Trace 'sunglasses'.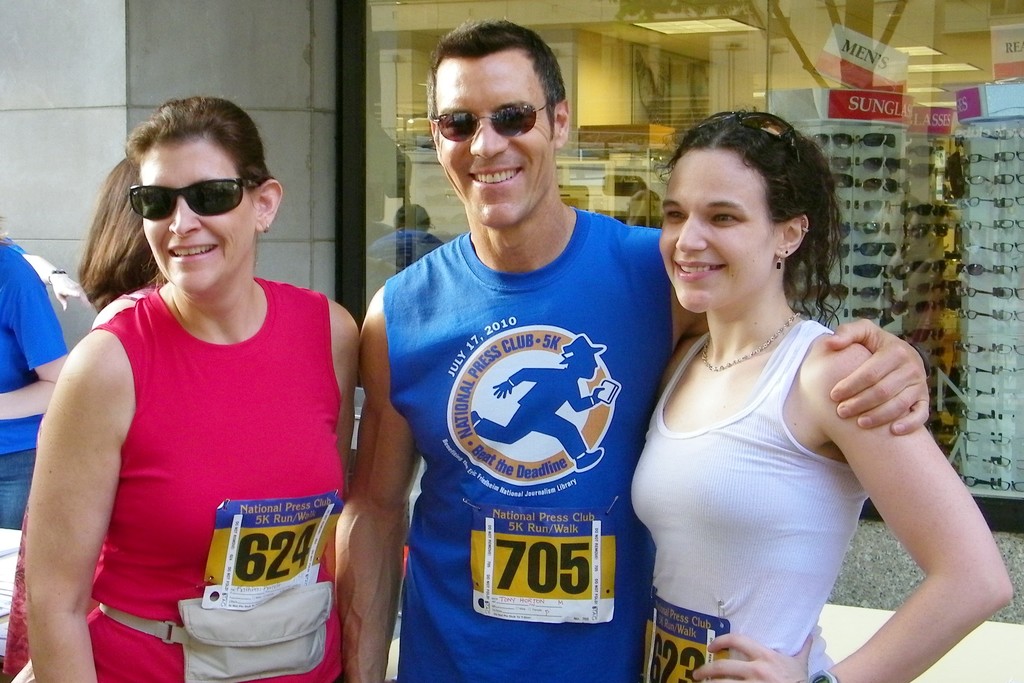
Traced to left=858, top=157, right=900, bottom=178.
